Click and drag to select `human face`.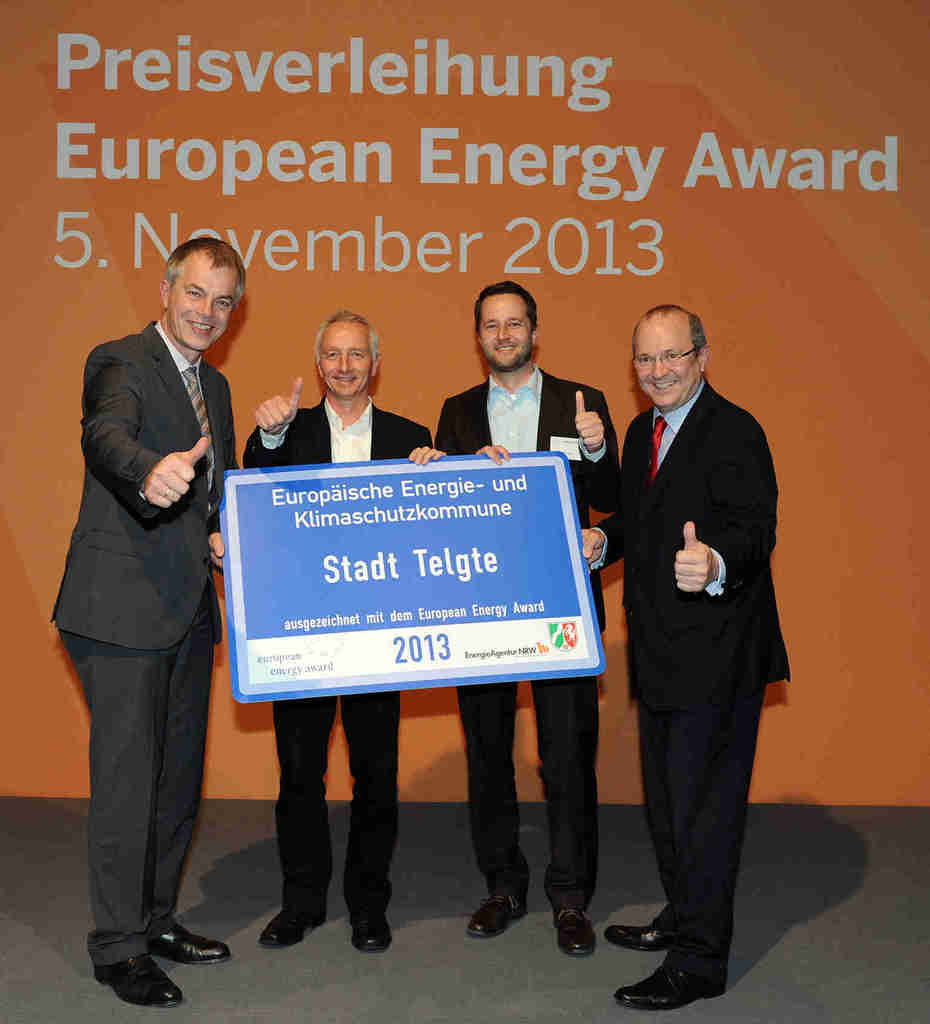
Selection: box(316, 319, 372, 398).
